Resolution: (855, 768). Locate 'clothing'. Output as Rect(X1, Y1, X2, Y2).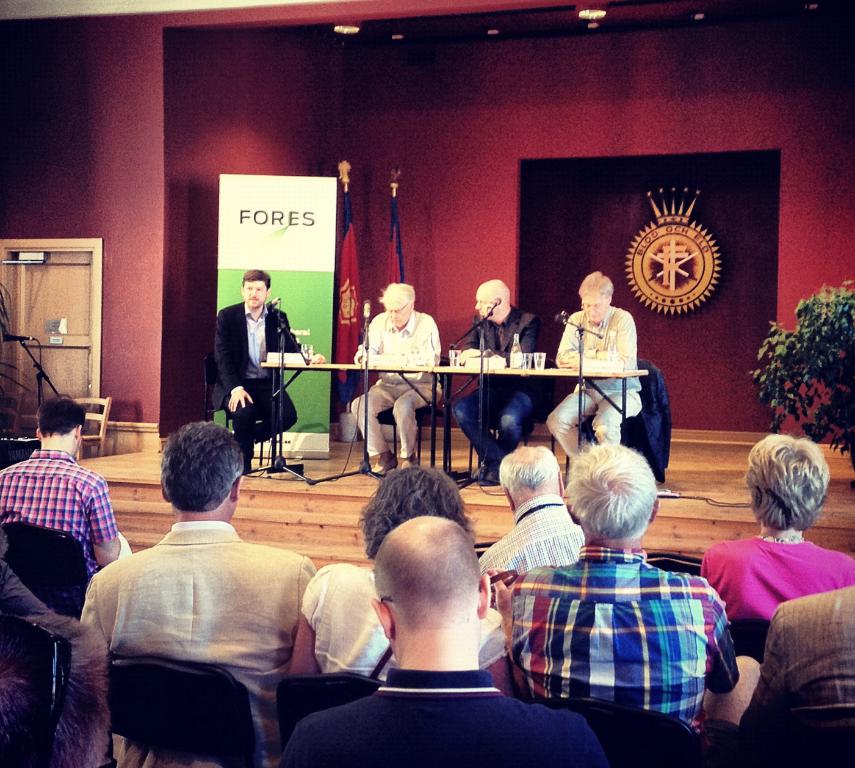
Rect(478, 494, 590, 567).
